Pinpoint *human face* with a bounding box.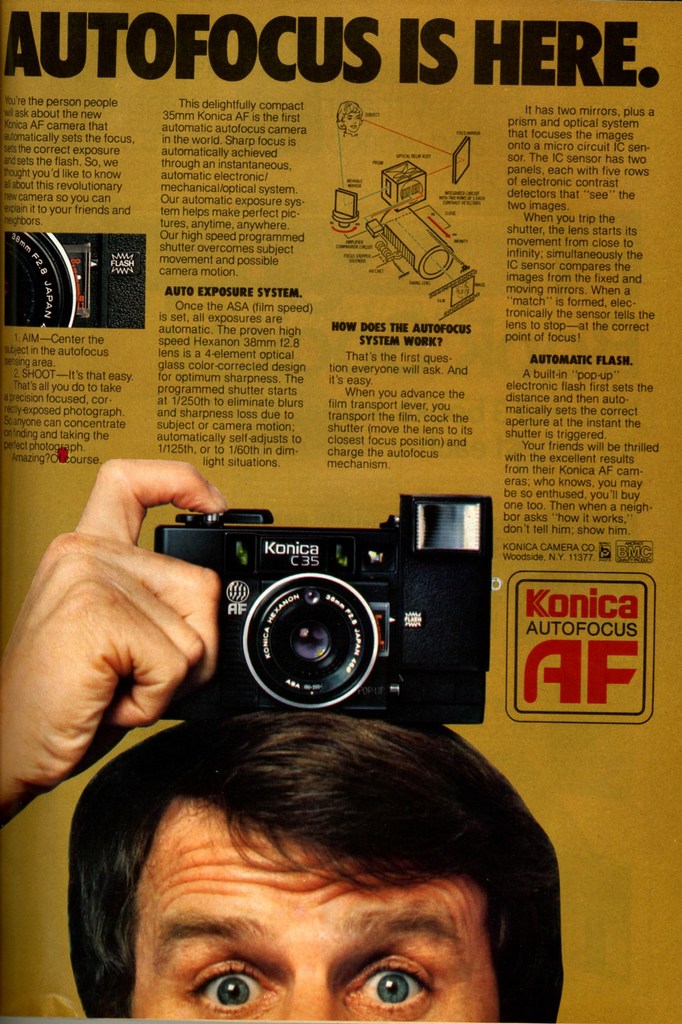
[134, 803, 498, 1023].
